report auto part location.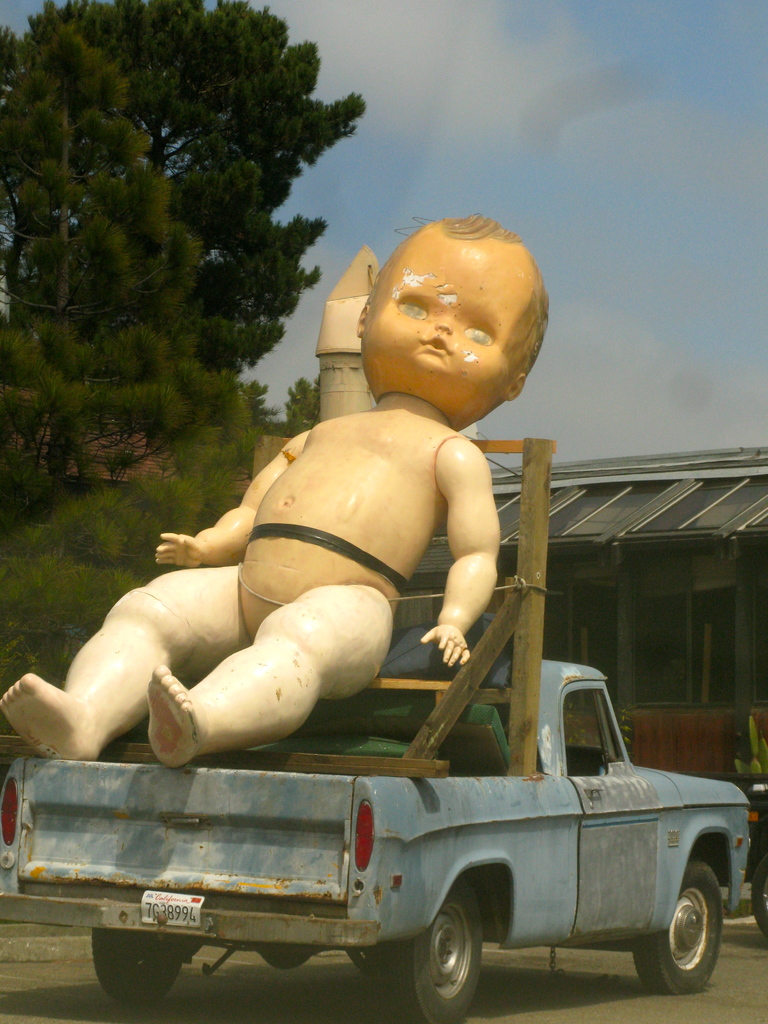
Report: <region>369, 875, 485, 1023</region>.
